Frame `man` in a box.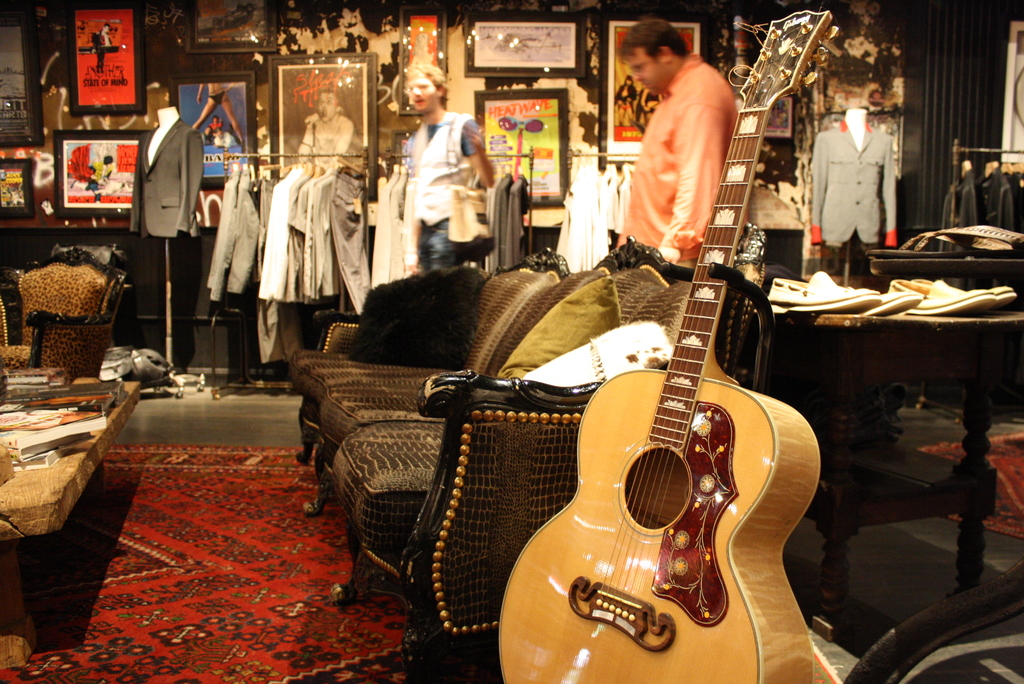
crop(295, 91, 348, 174).
